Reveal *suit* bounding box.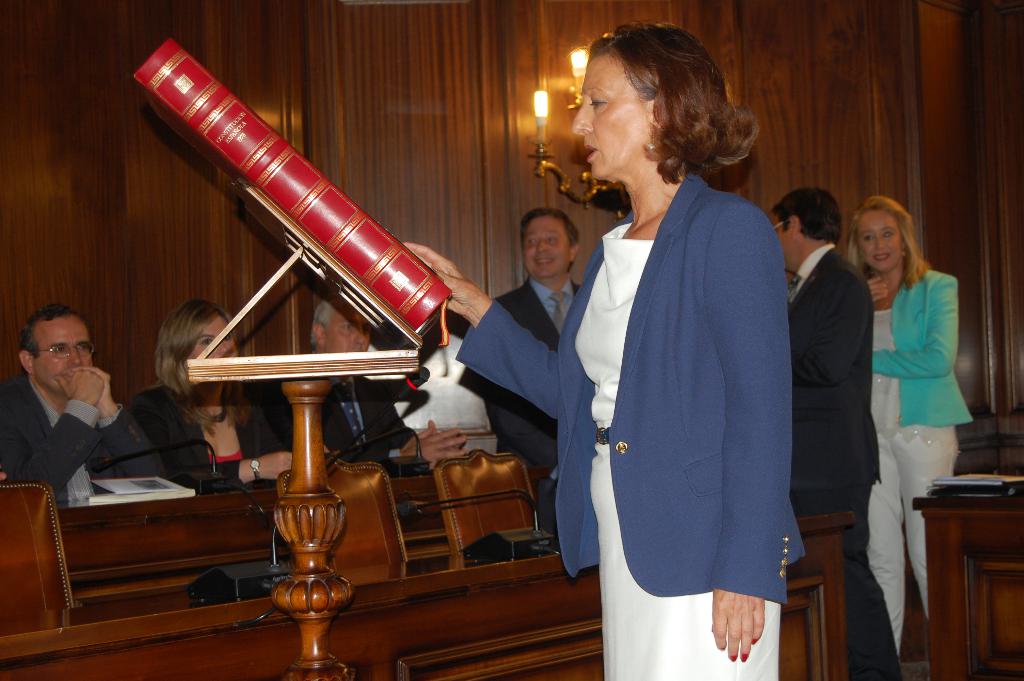
Revealed: x1=870 y1=268 x2=975 y2=429.
